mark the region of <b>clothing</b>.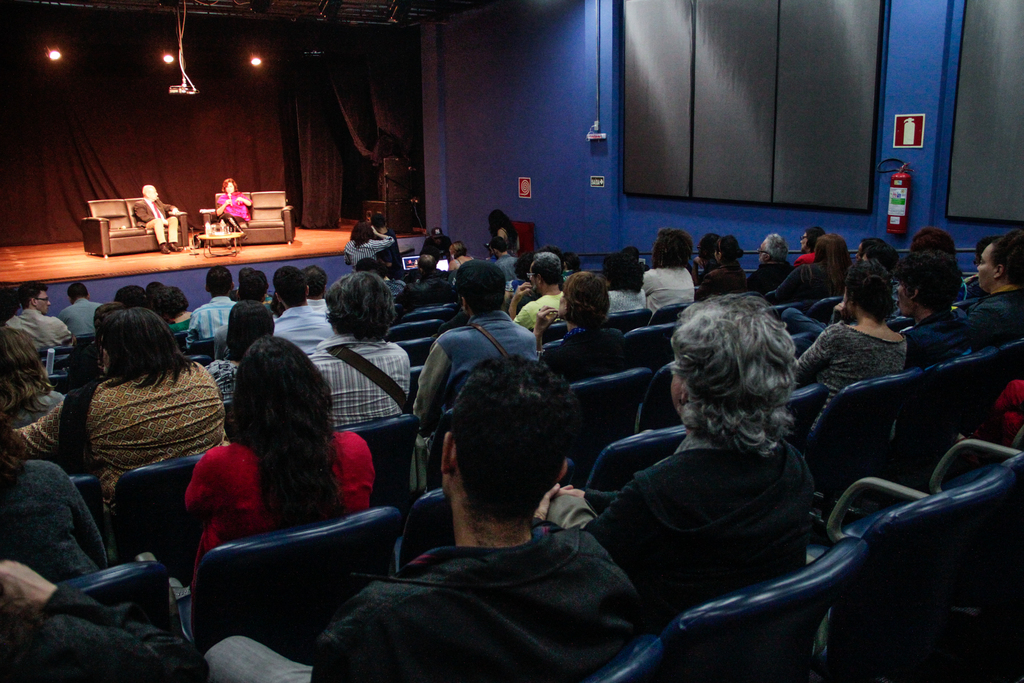
Region: 544:323:637:373.
